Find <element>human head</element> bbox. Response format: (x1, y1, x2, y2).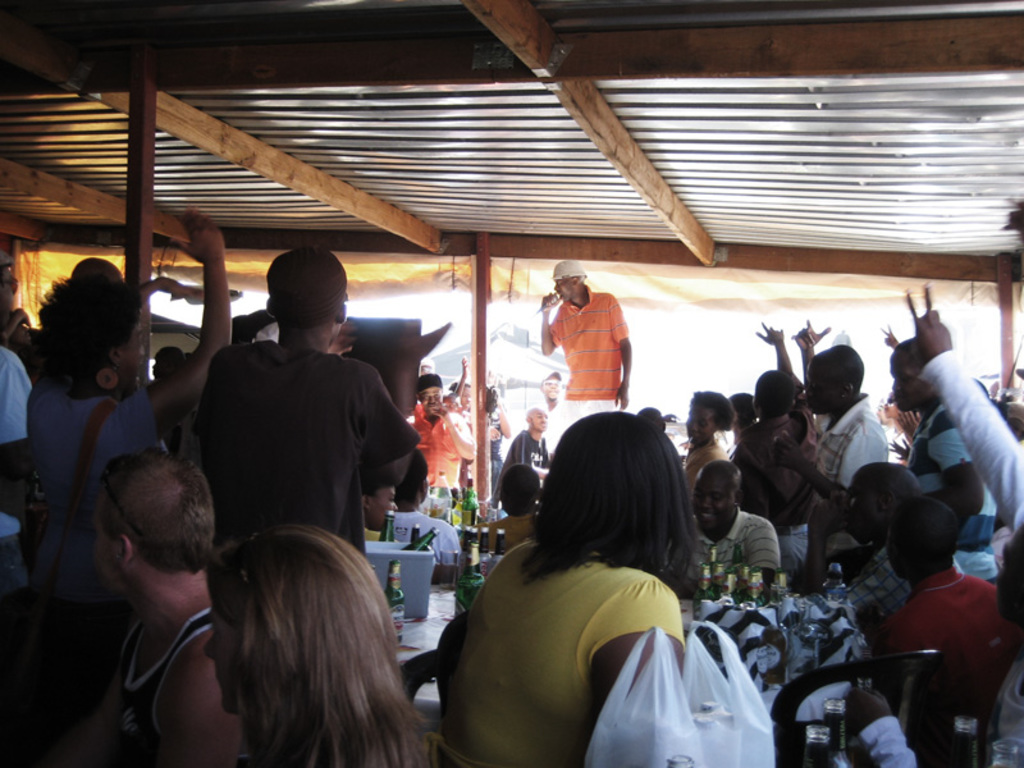
(841, 461, 925, 547).
